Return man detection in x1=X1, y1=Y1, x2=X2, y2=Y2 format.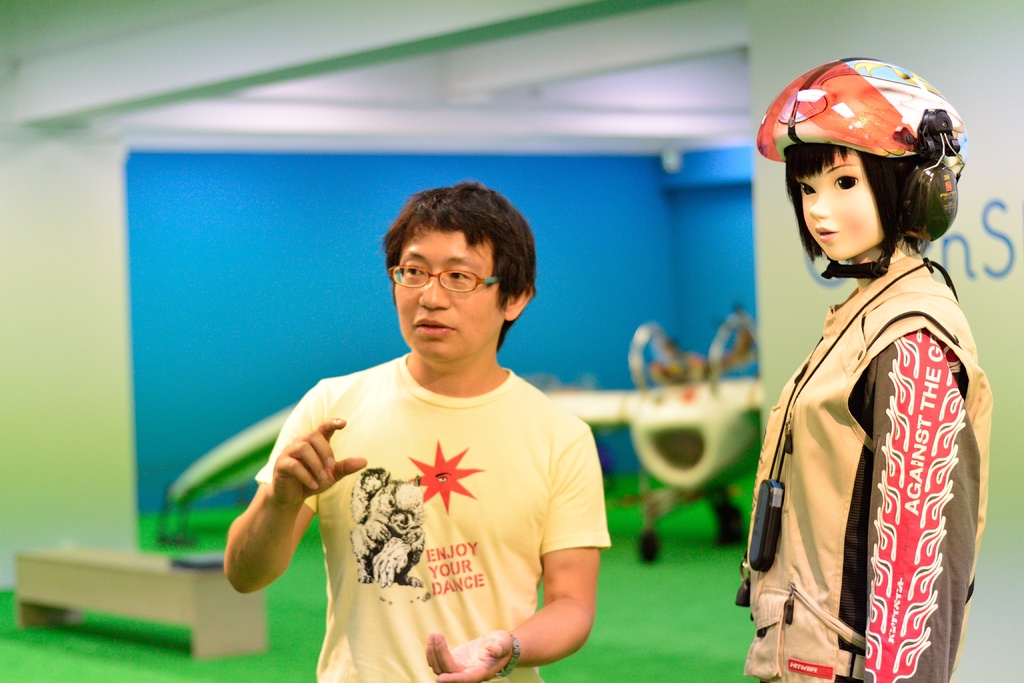
x1=230, y1=176, x2=625, y2=682.
